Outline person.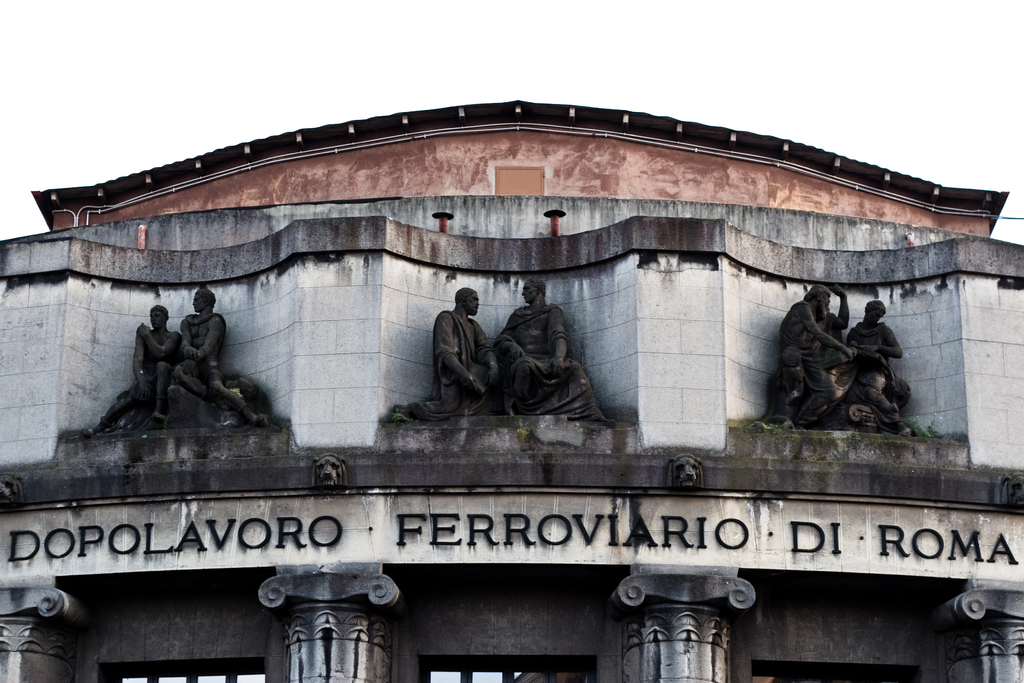
Outline: <bbox>847, 293, 915, 437</bbox>.
